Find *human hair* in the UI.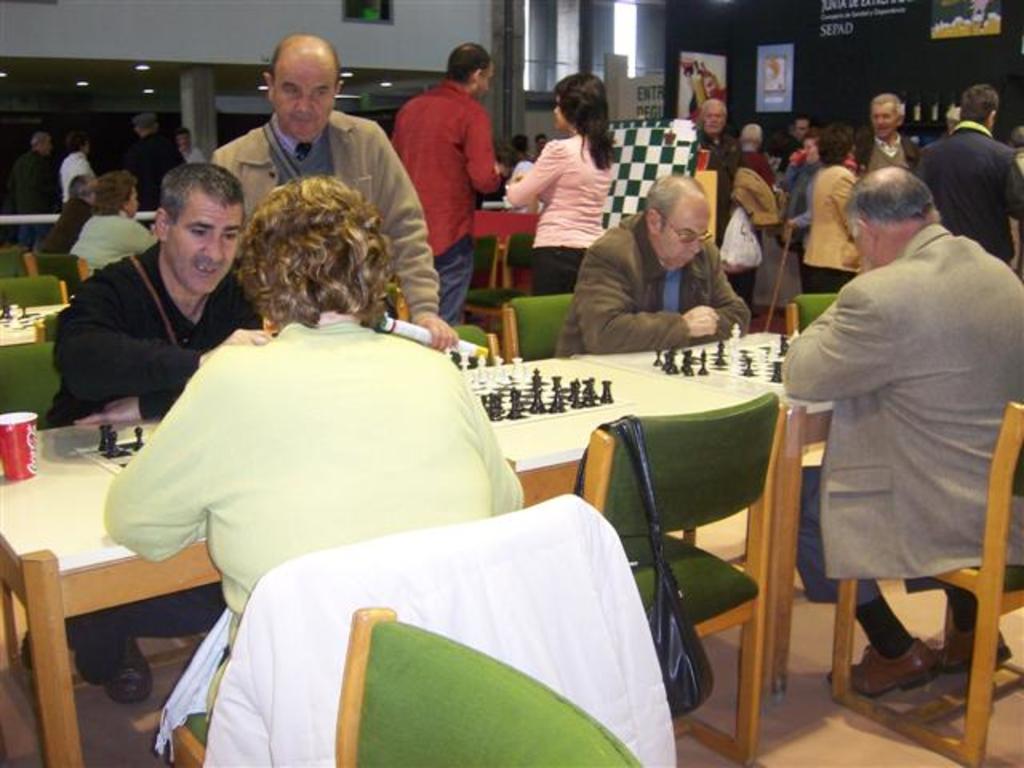
UI element at bbox(160, 160, 238, 224).
